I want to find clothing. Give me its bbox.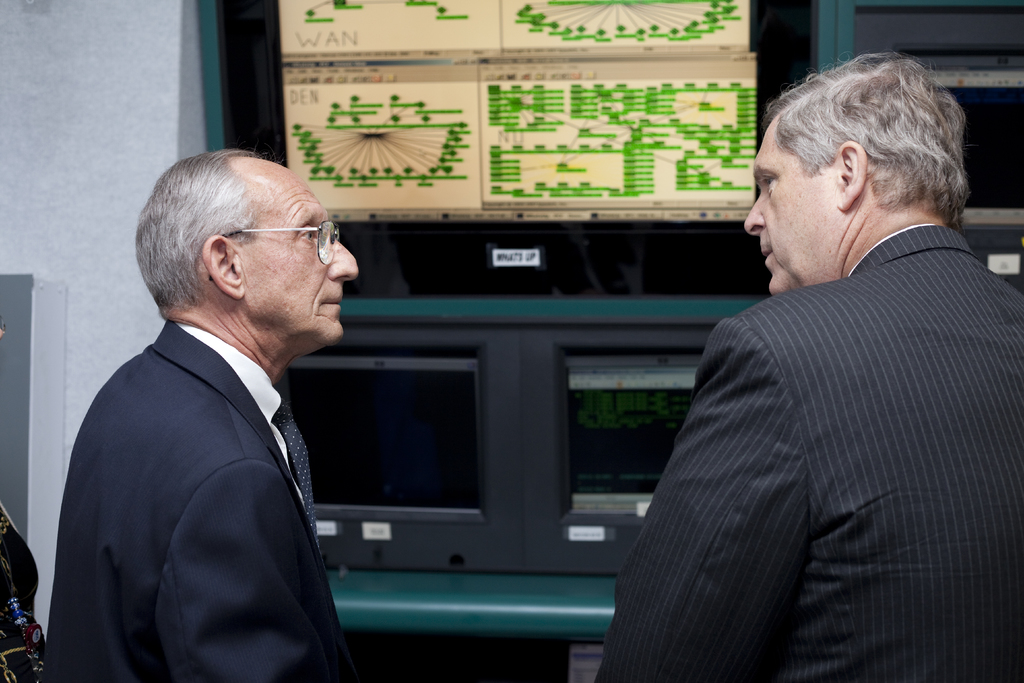
[left=623, top=162, right=1009, bottom=682].
